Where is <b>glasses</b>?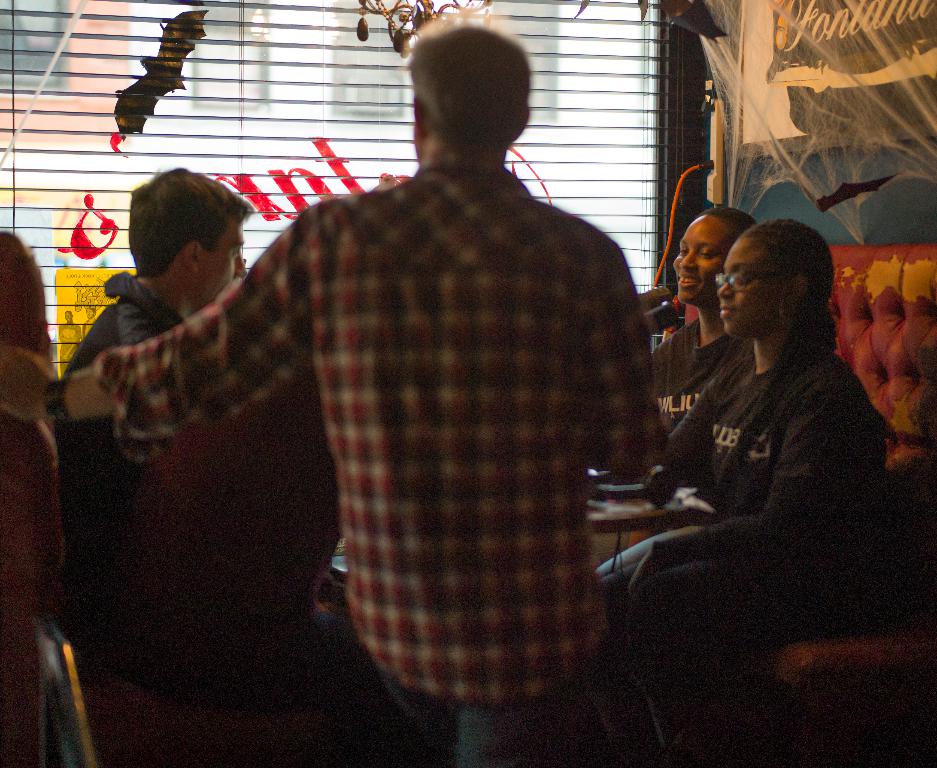
713:268:789:295.
